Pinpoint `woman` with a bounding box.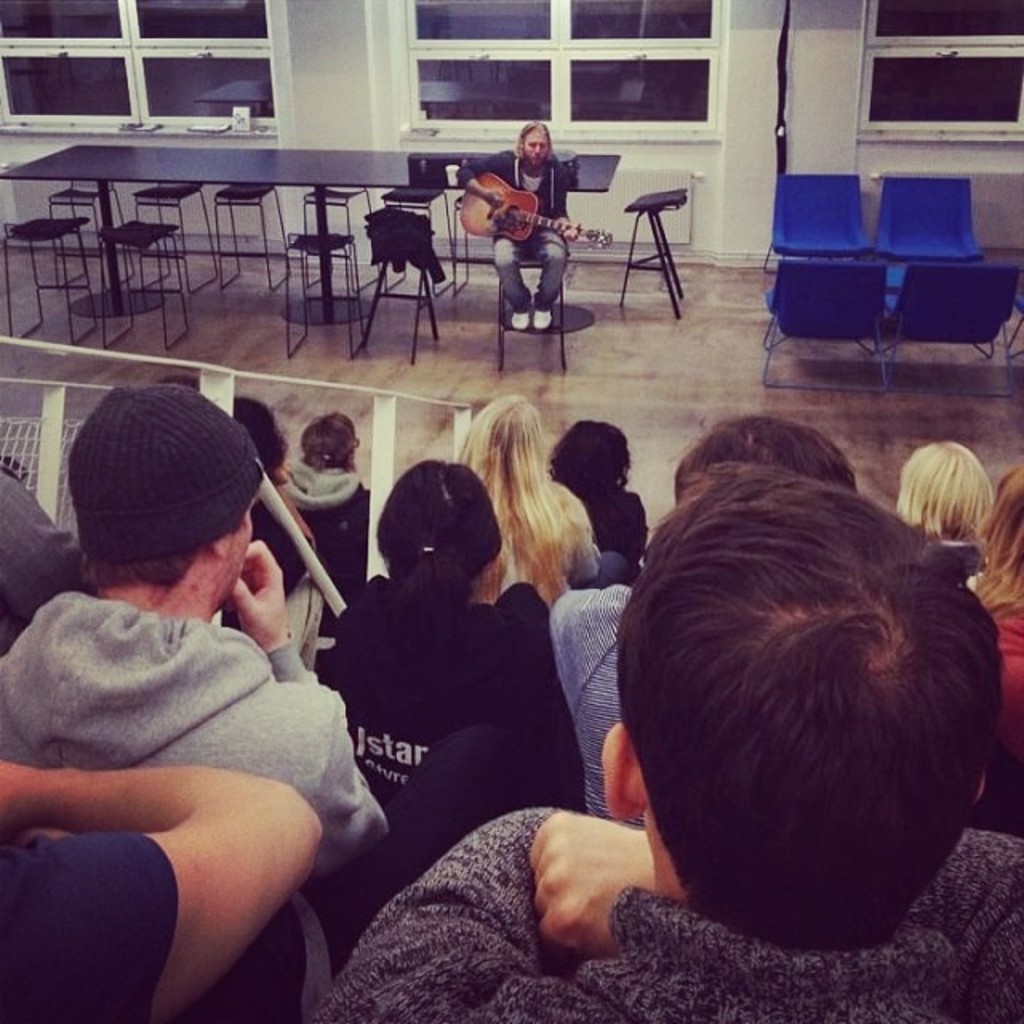
box(898, 438, 997, 584).
